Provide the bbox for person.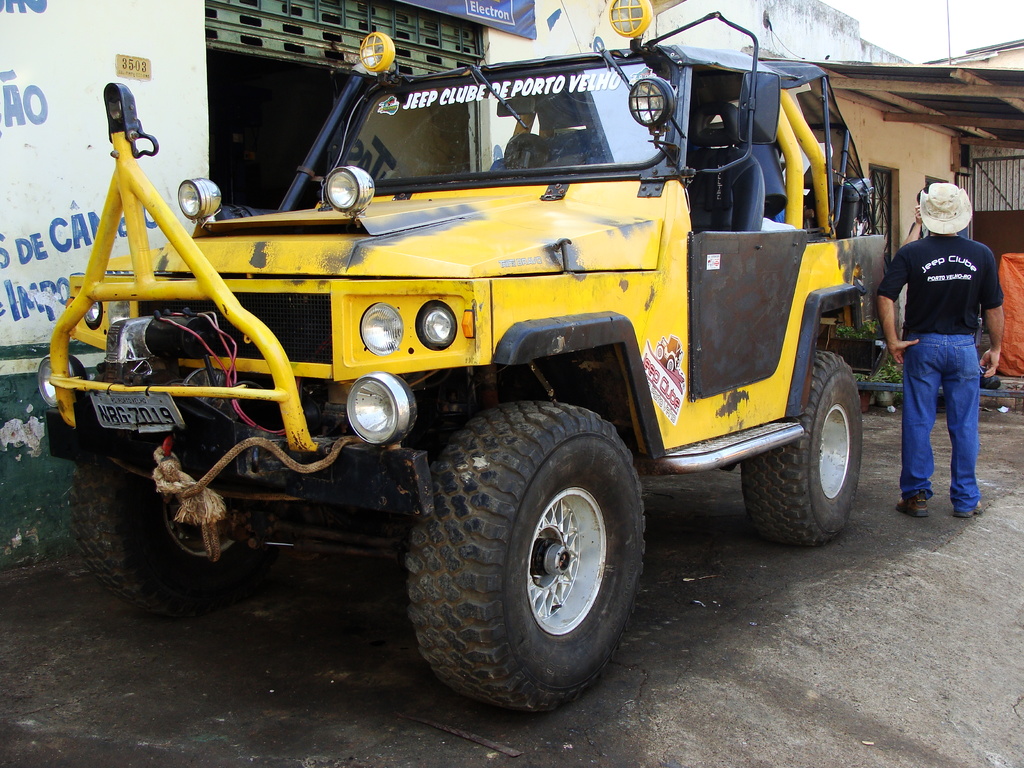
{"left": 900, "top": 186, "right": 967, "bottom": 249}.
